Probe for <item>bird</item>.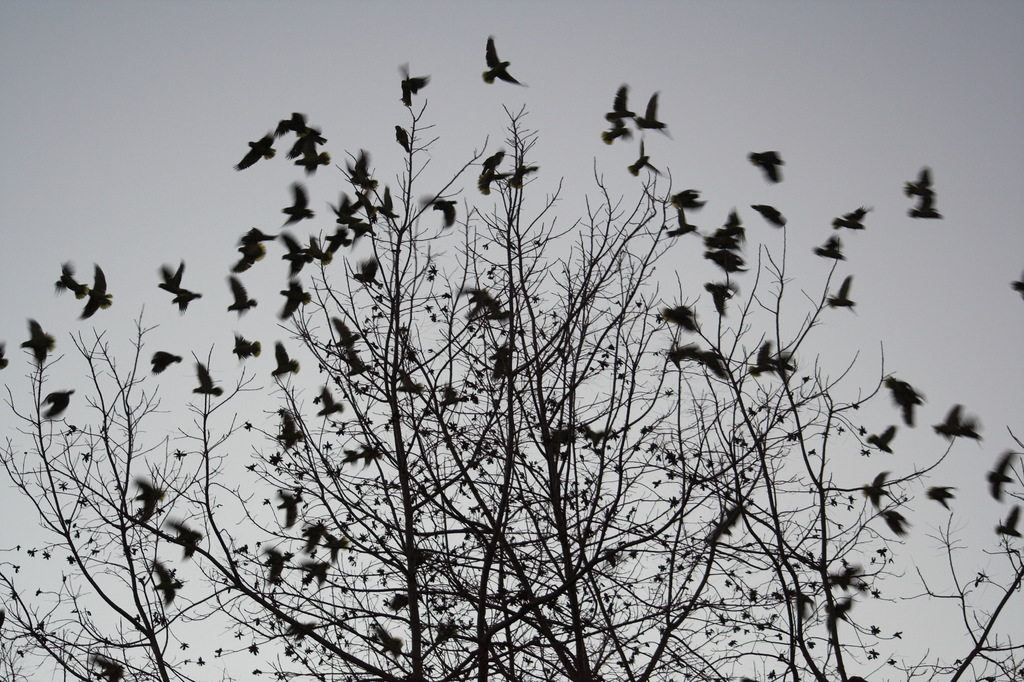
Probe result: x1=753 y1=202 x2=785 y2=233.
